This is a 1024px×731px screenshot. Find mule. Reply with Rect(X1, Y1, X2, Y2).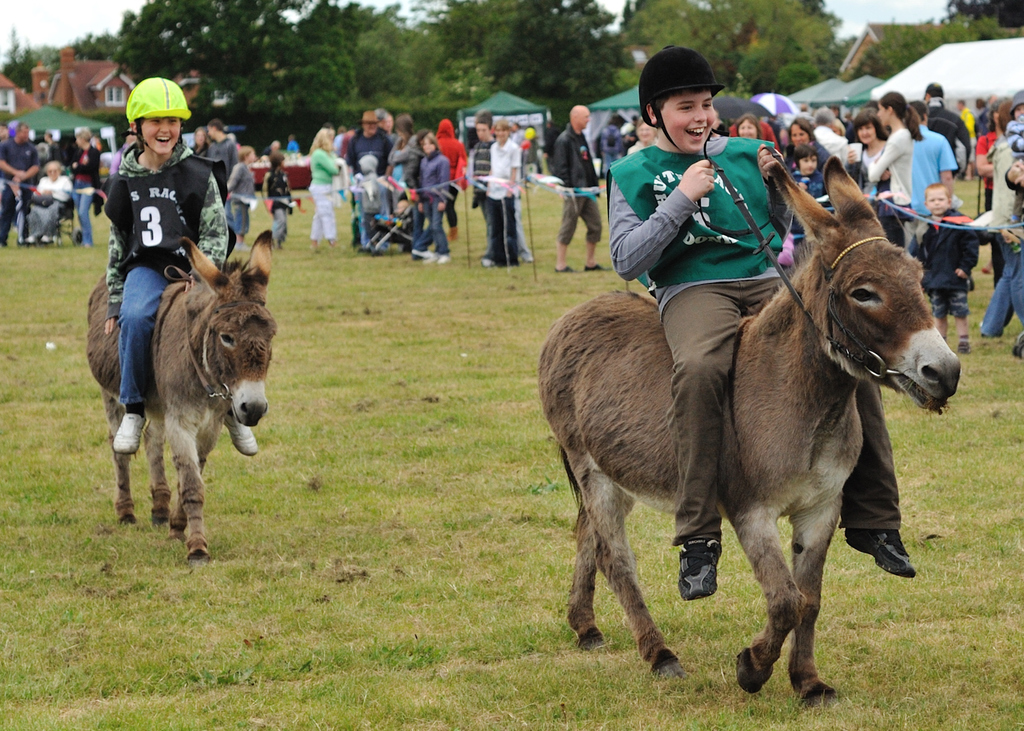
Rect(539, 161, 962, 702).
